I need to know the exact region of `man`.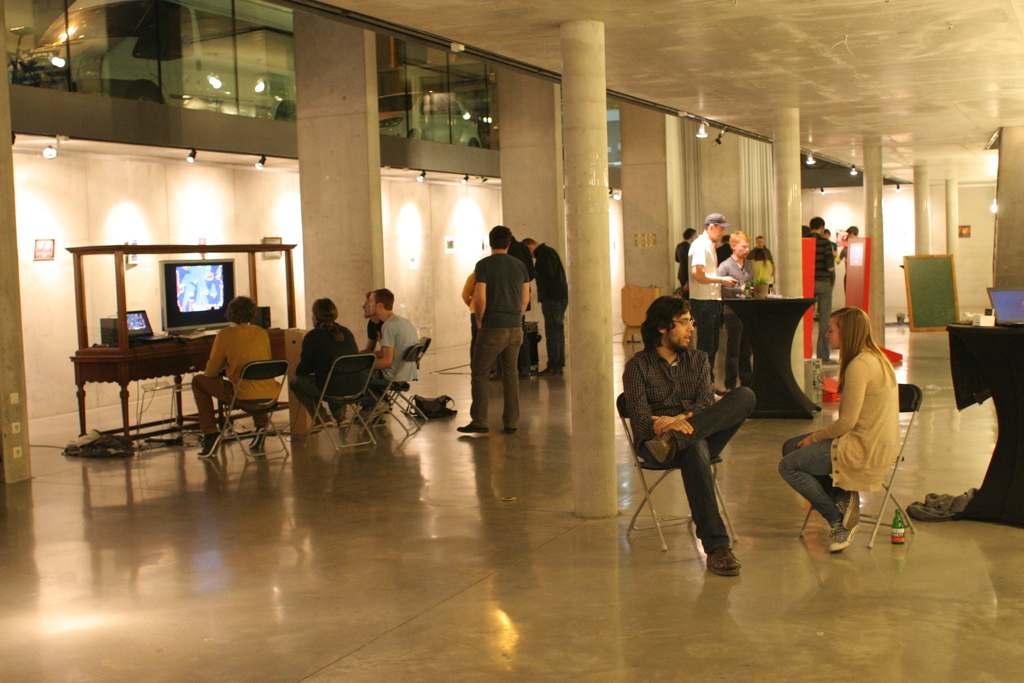
Region: 460:219:541:439.
